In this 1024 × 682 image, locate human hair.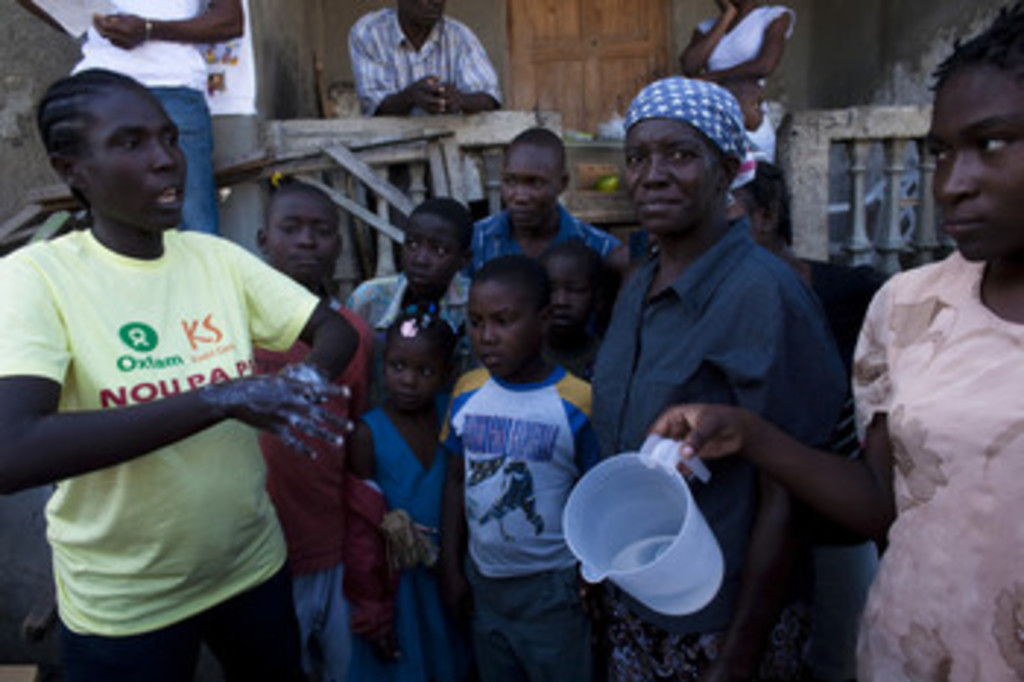
Bounding box: BBox(468, 249, 553, 307).
